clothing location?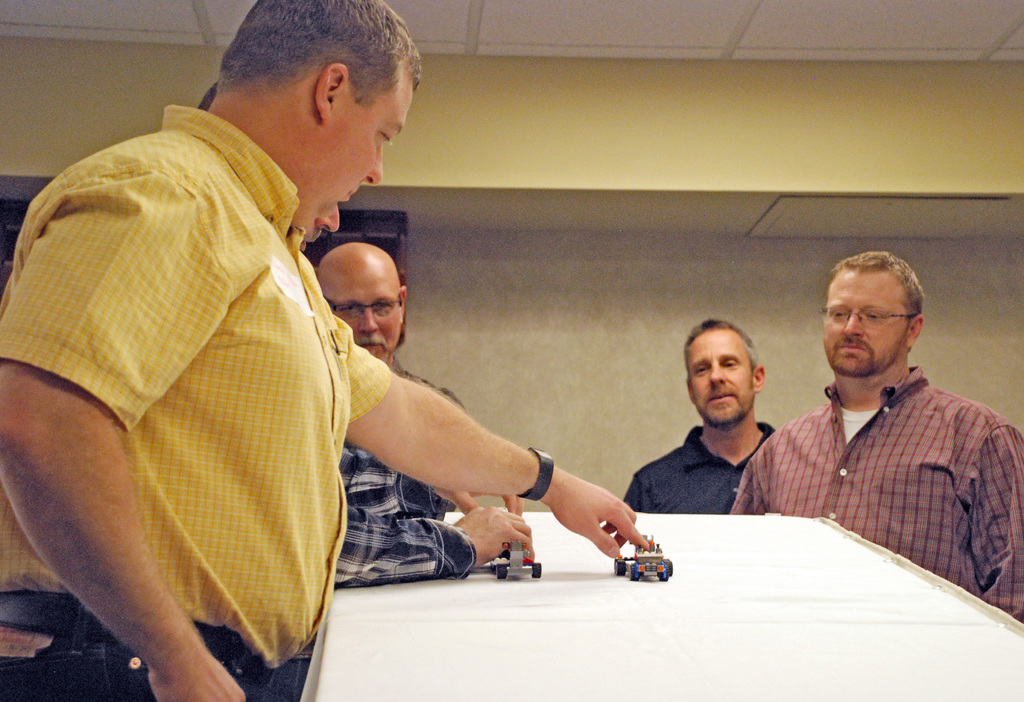
rect(0, 100, 403, 701)
